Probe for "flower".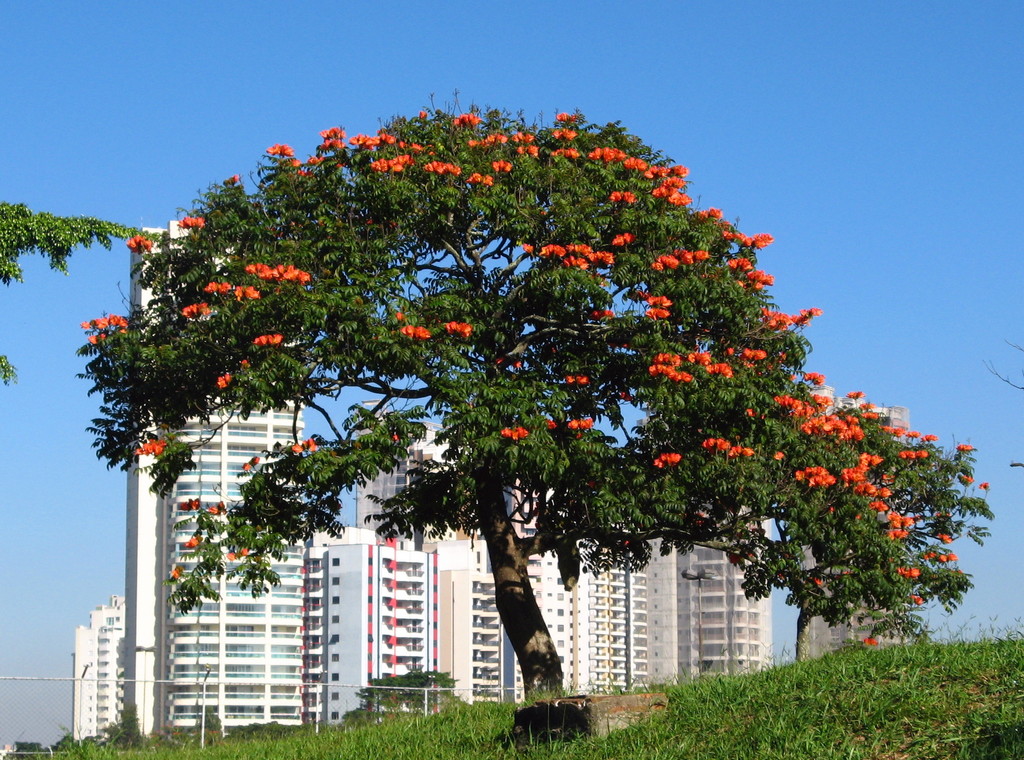
Probe result: 213, 375, 228, 393.
